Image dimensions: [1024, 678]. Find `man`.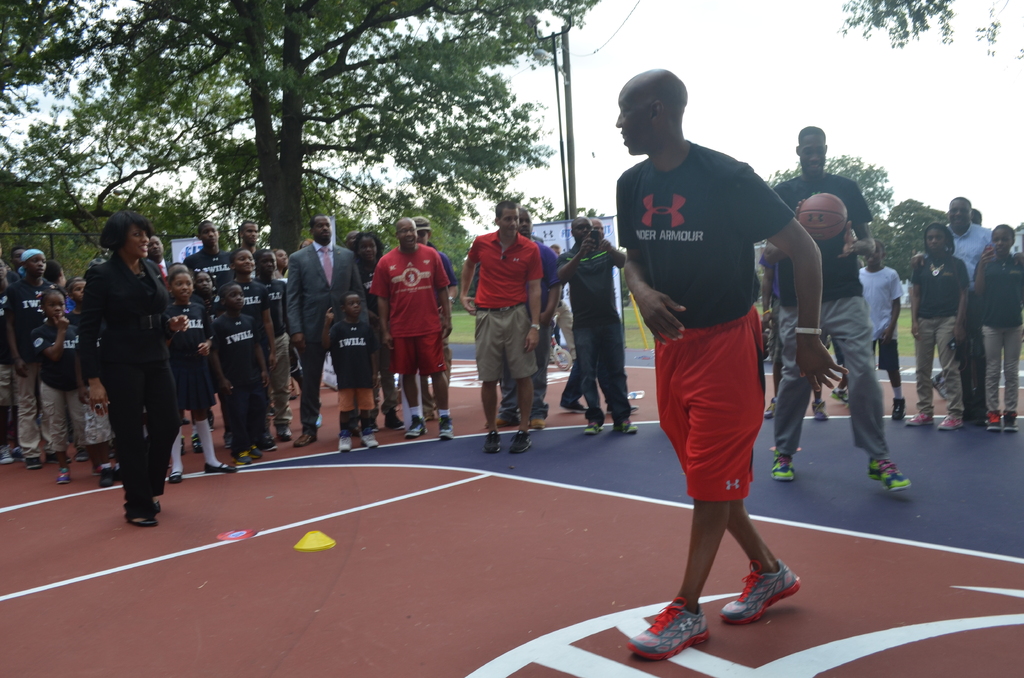
left=289, top=215, right=364, bottom=444.
